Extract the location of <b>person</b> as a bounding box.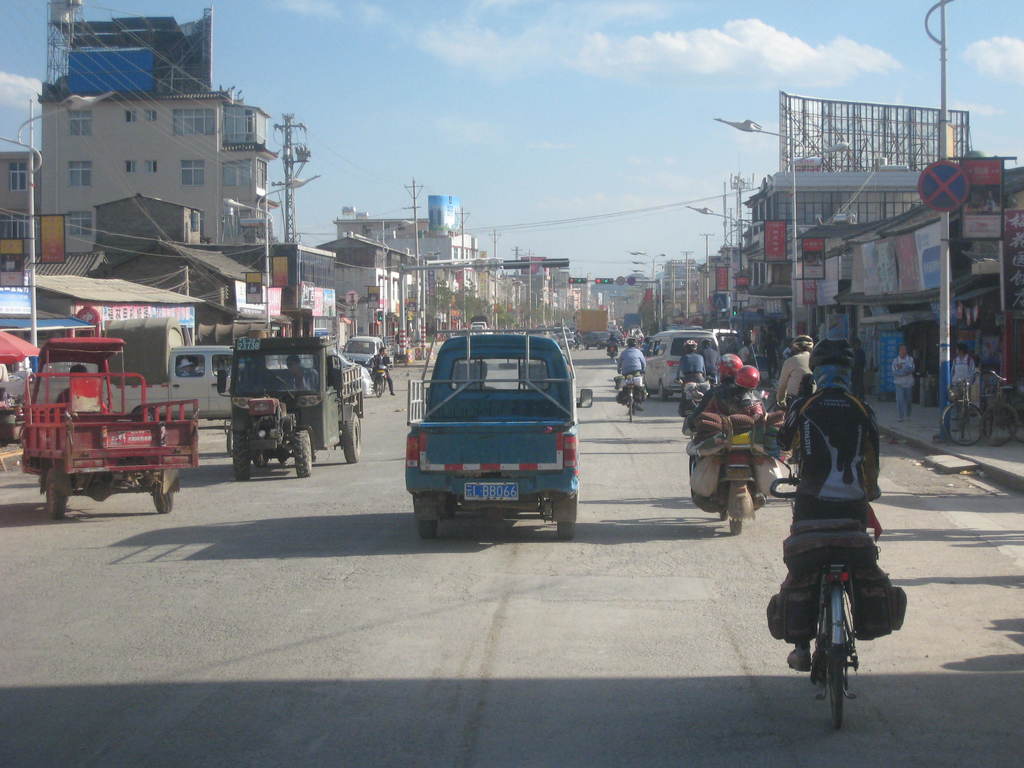
region(774, 332, 883, 672).
